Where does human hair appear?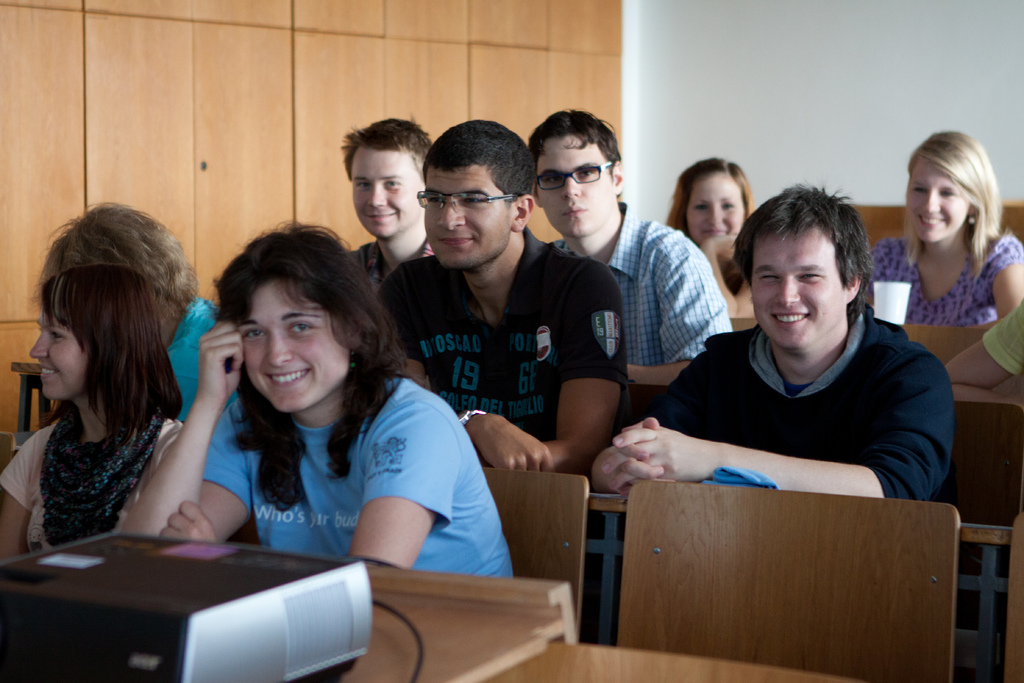
Appears at (x1=211, y1=222, x2=399, y2=491).
